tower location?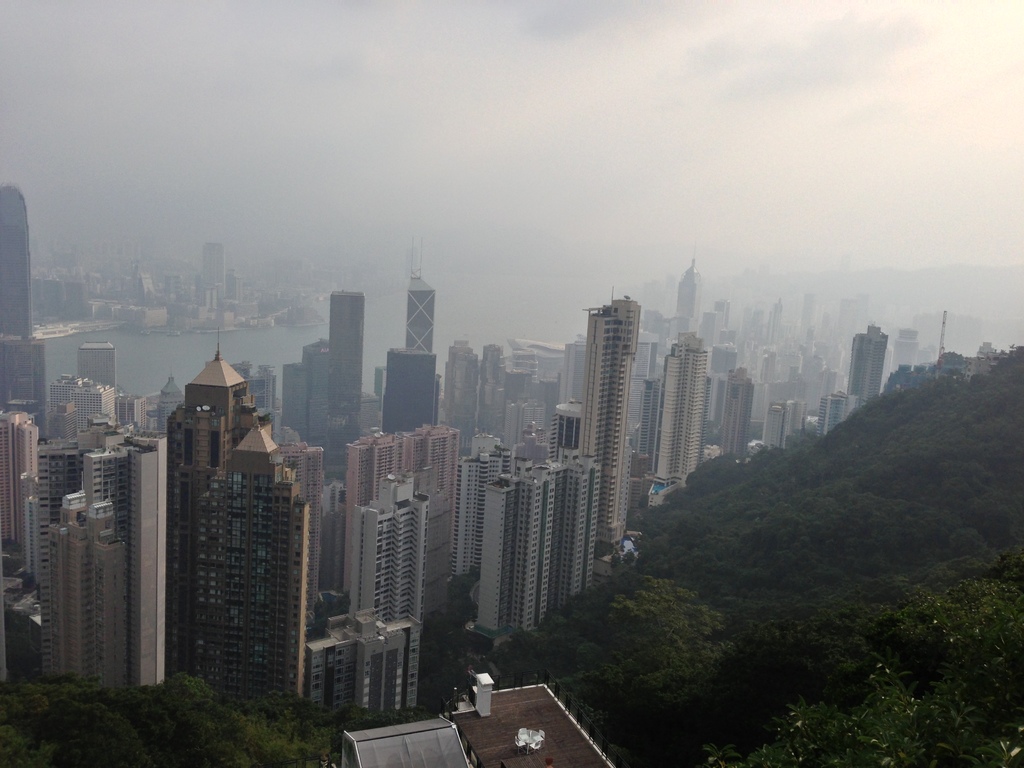
(x1=634, y1=330, x2=698, y2=502)
